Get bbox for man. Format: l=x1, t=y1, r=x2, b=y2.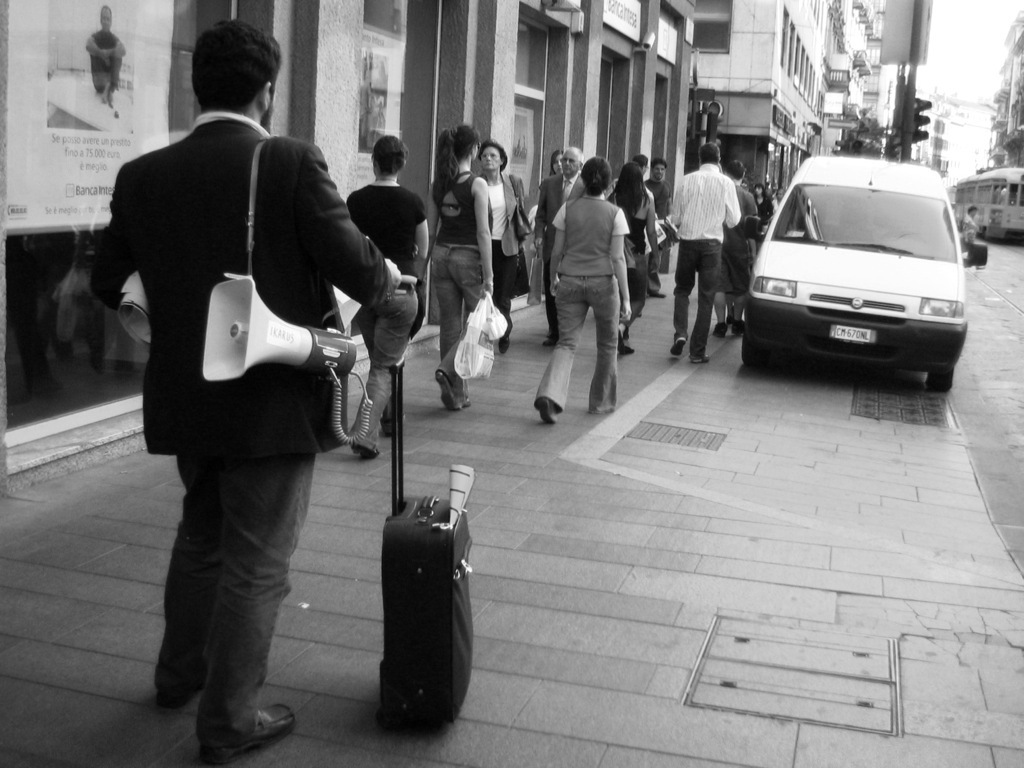
l=964, t=211, r=976, b=264.
